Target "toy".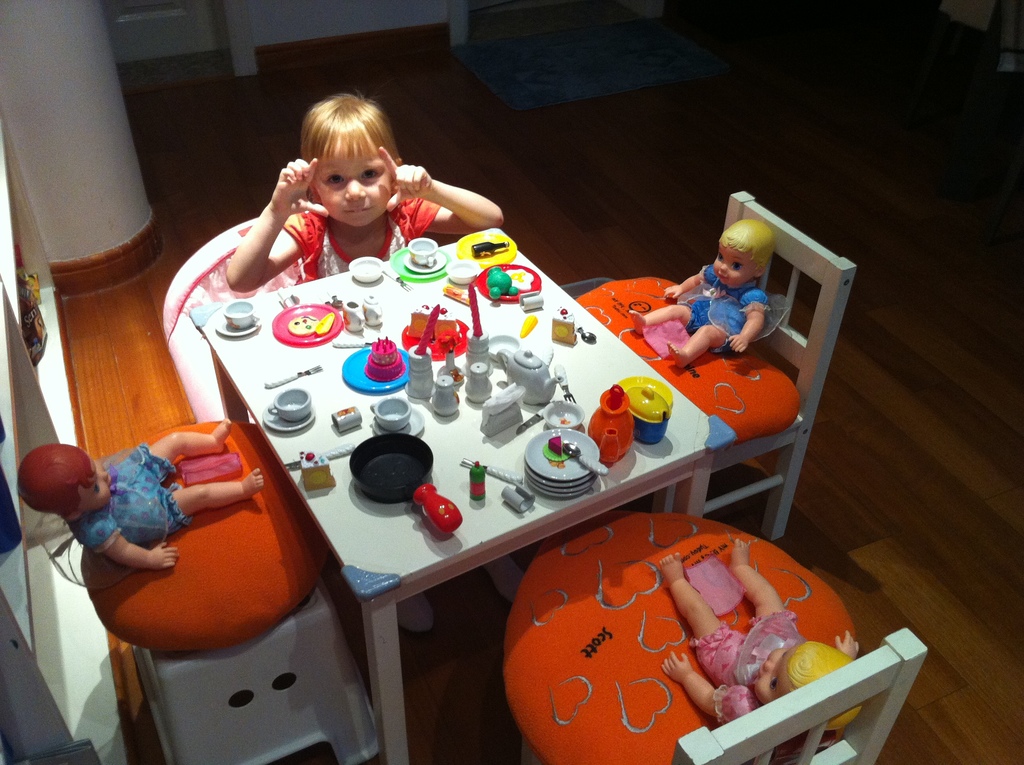
Target region: [293,451,338,490].
